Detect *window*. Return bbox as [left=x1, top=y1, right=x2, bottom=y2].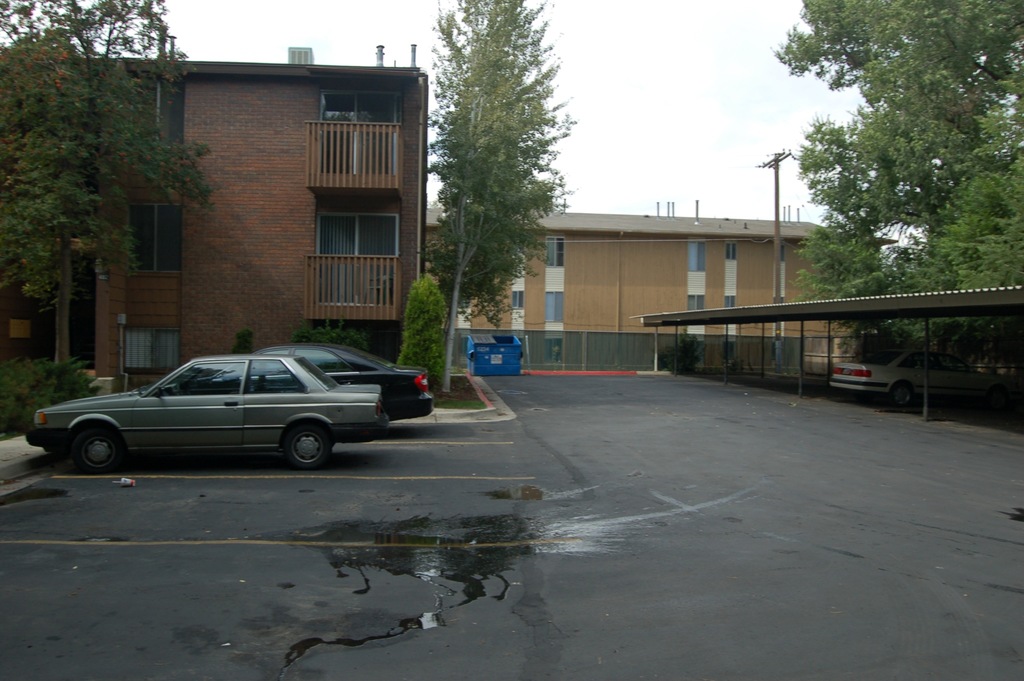
[left=544, top=293, right=563, bottom=319].
